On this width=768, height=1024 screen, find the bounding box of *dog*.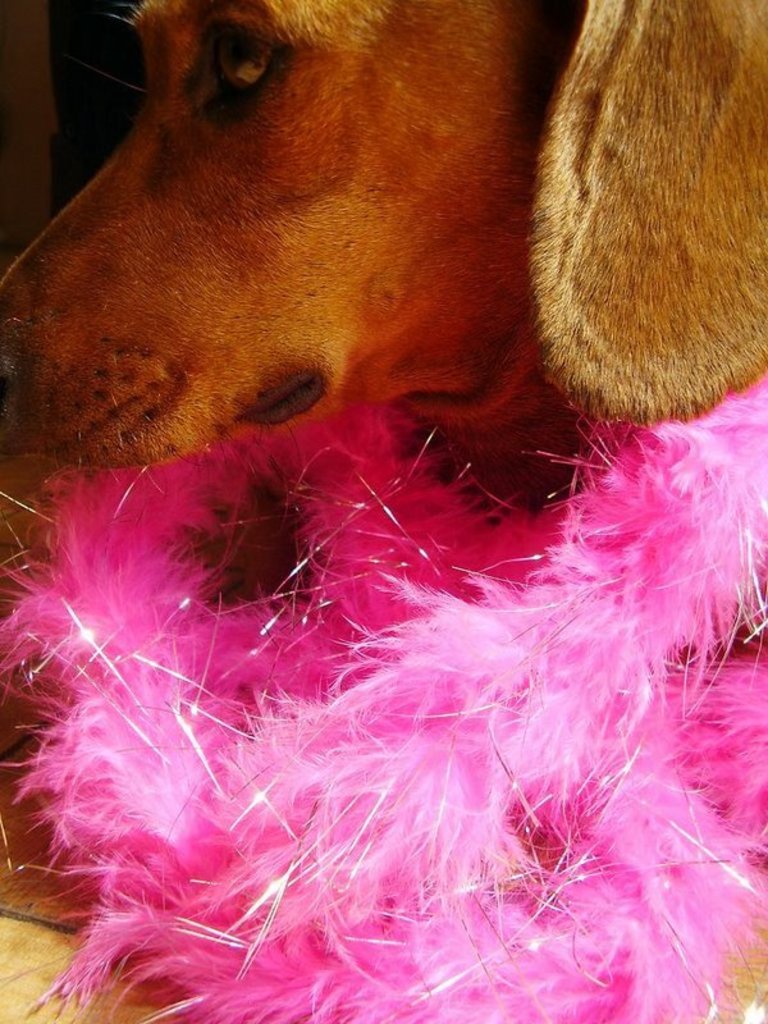
Bounding box: [x1=0, y1=0, x2=767, y2=518].
